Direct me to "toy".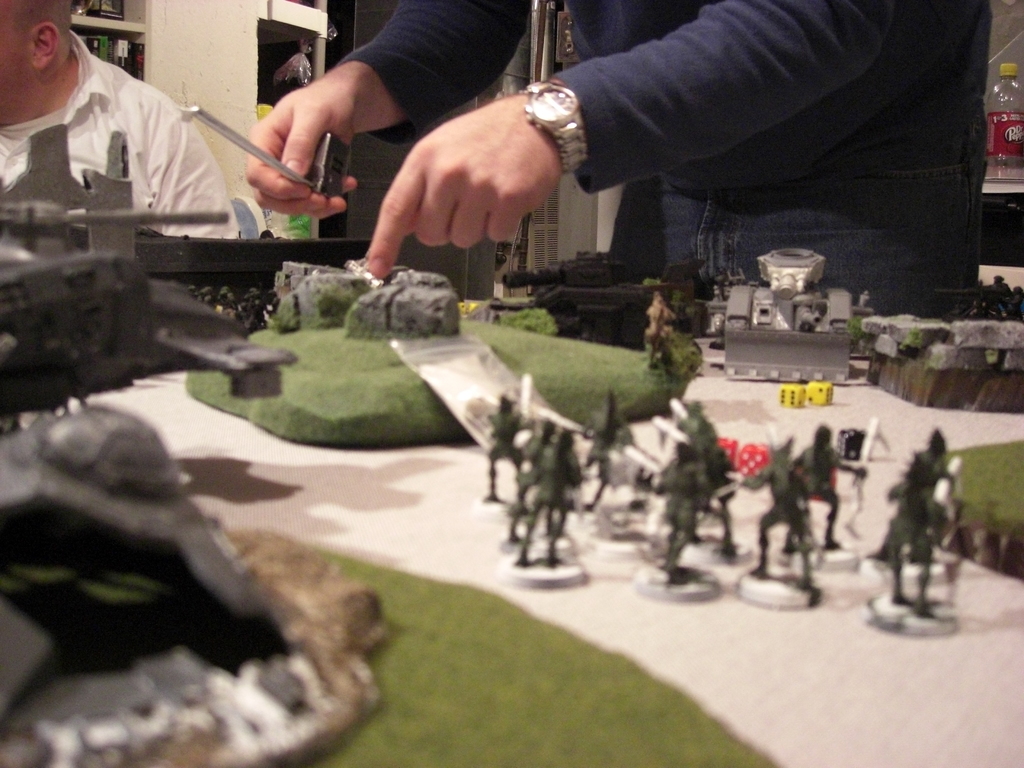
Direction: 678 400 714 440.
